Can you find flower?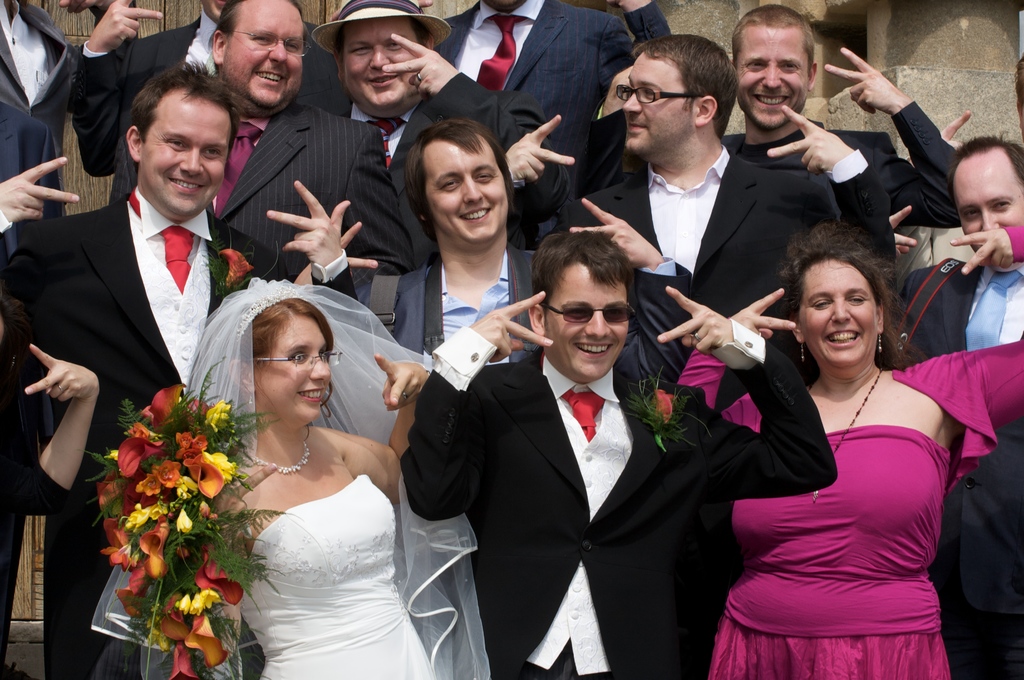
Yes, bounding box: BBox(126, 504, 152, 532).
